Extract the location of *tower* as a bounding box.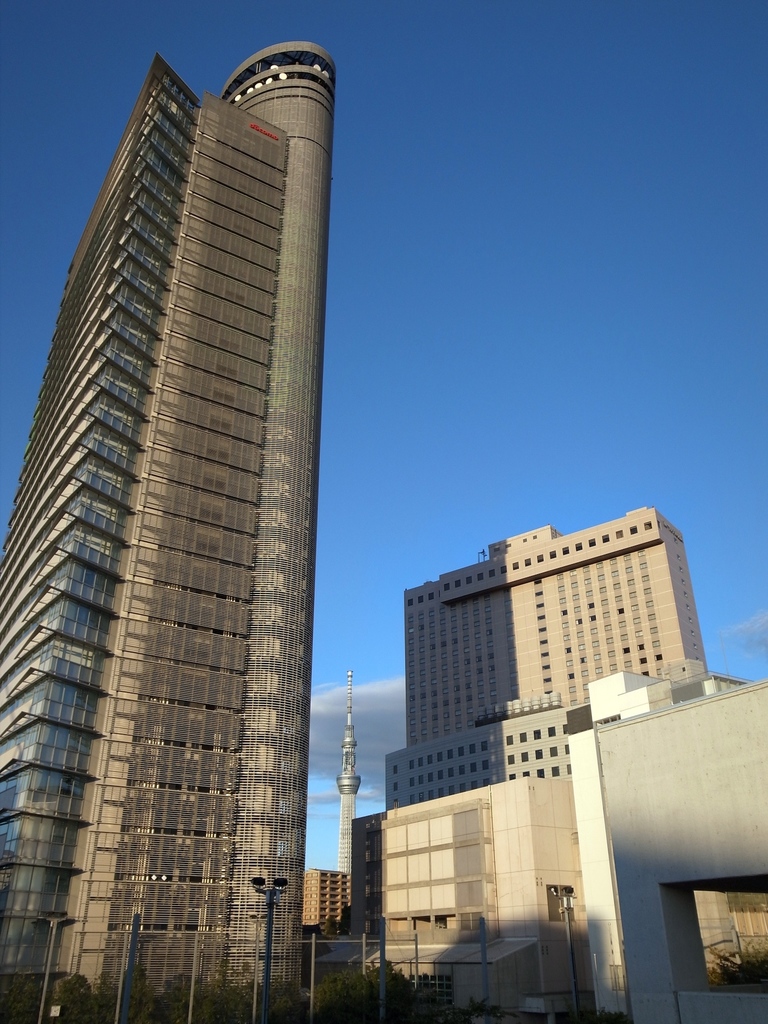
BBox(0, 23, 350, 855).
